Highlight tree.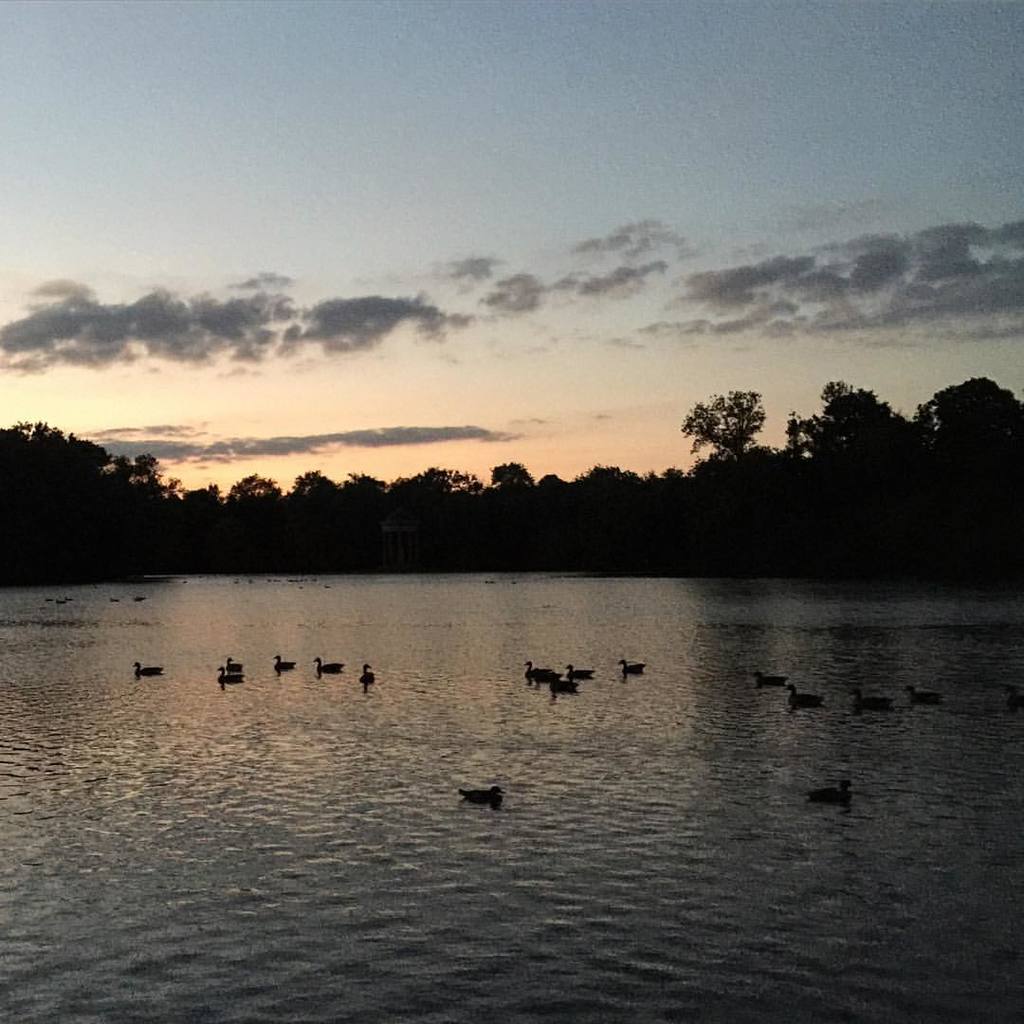
Highlighted region: [916, 375, 1023, 448].
